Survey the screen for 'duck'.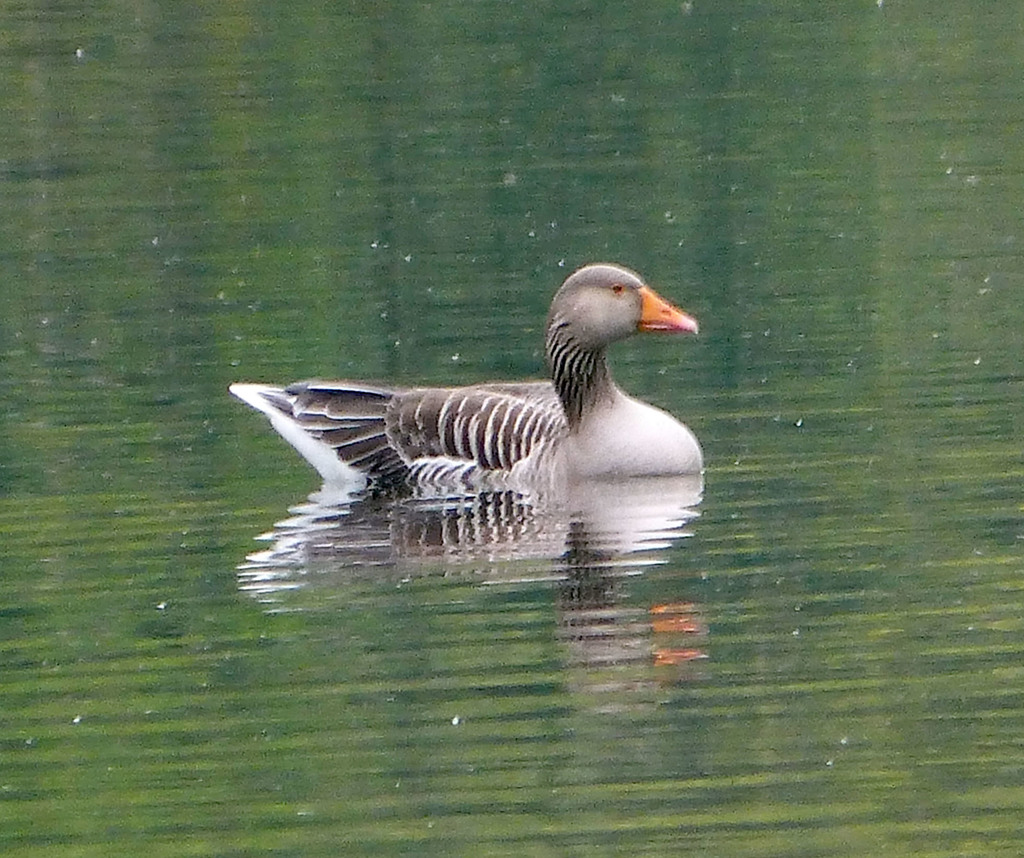
Survey found: <bbox>225, 283, 648, 482</bbox>.
